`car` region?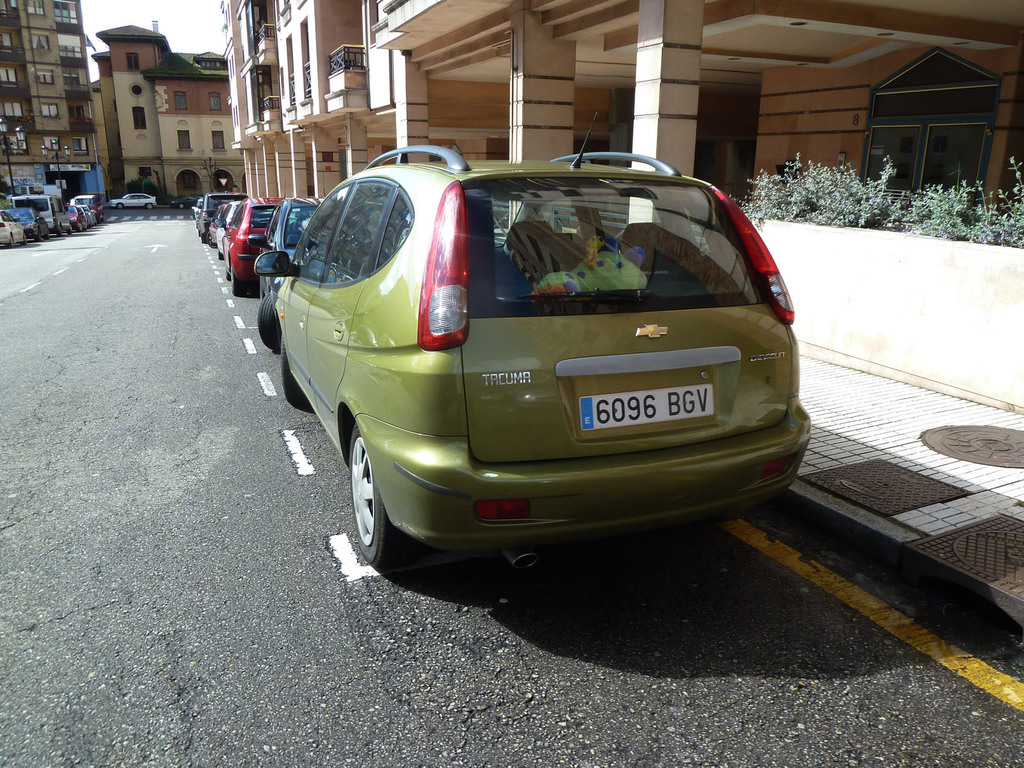
x1=79 y1=198 x2=100 y2=225
